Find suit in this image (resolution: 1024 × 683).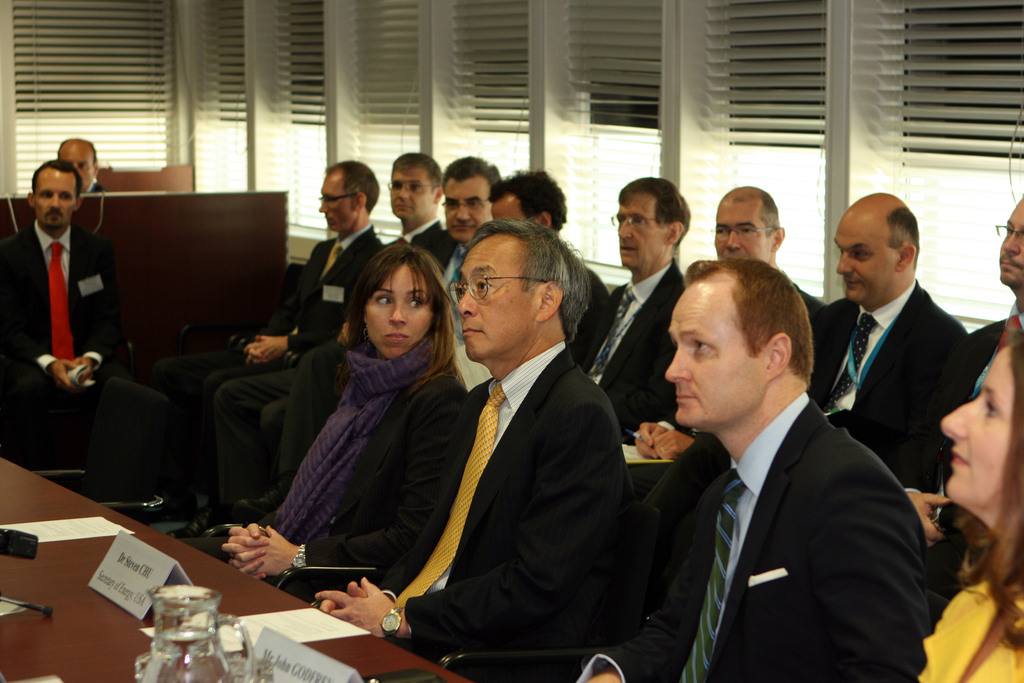
select_region(568, 267, 700, 434).
